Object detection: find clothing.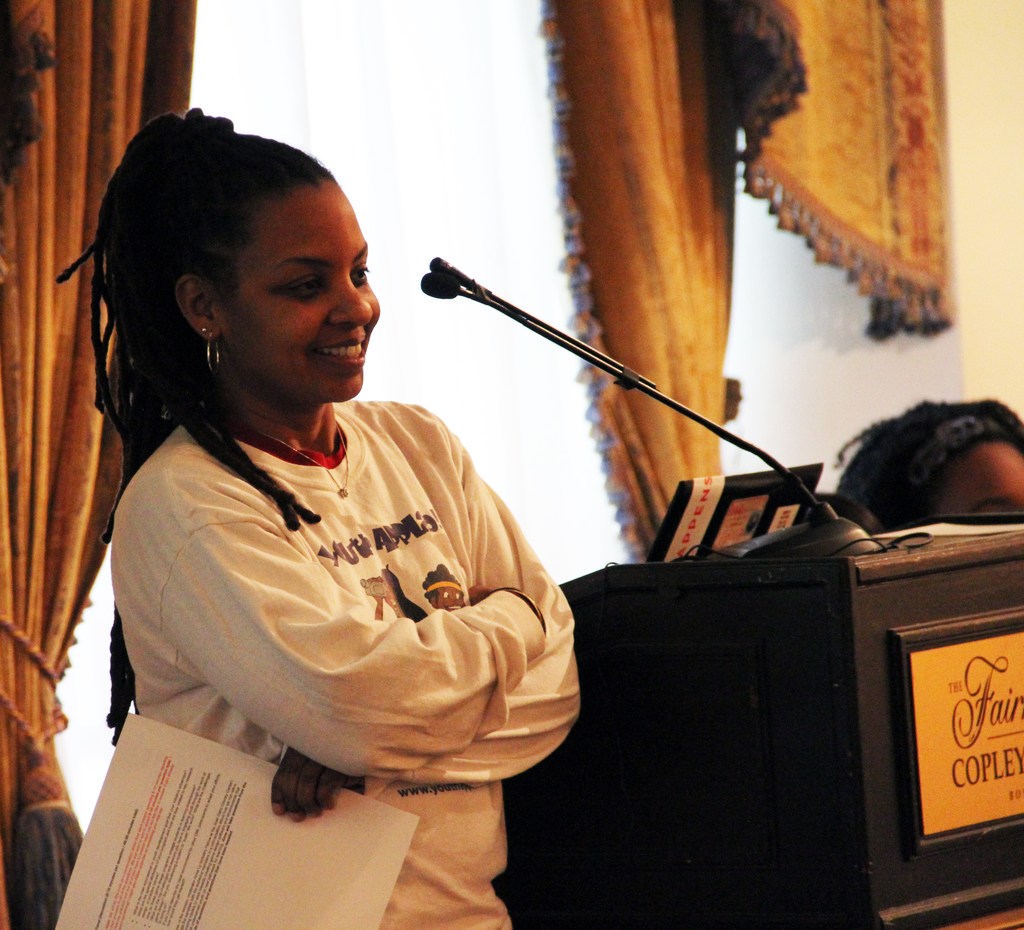
locate(112, 392, 581, 929).
